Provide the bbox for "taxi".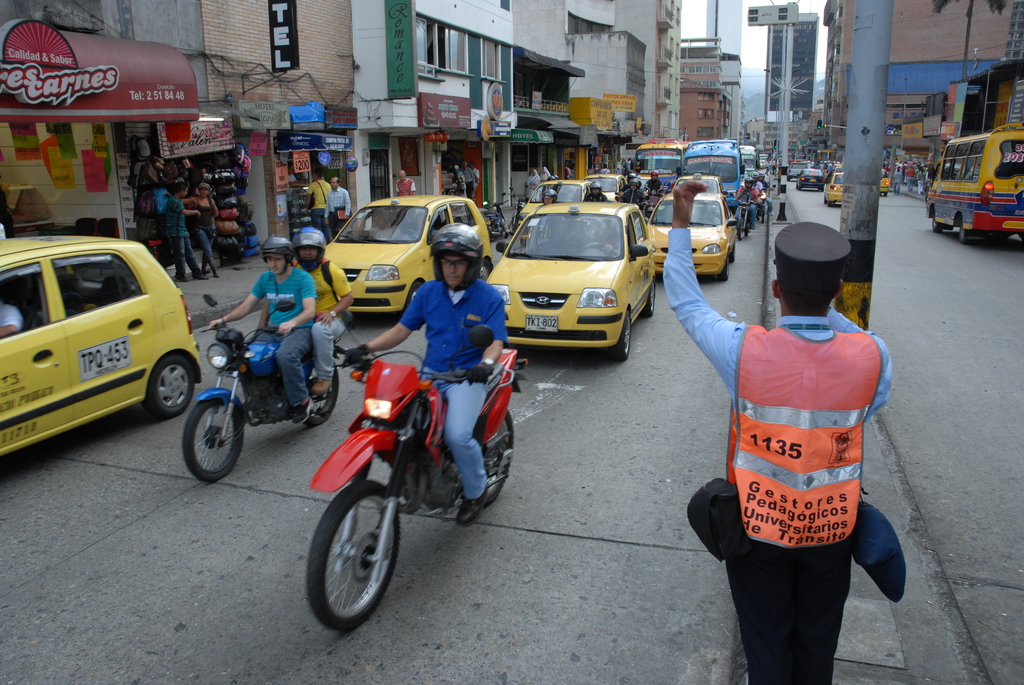
[819,168,847,203].
